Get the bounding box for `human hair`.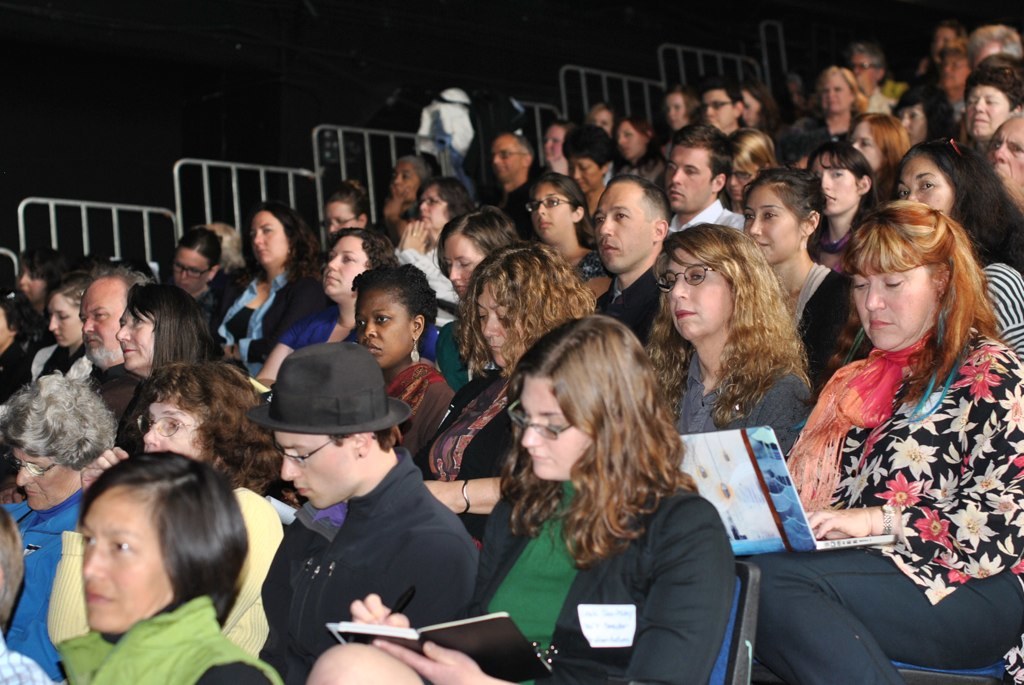
(left=739, top=169, right=825, bottom=249).
